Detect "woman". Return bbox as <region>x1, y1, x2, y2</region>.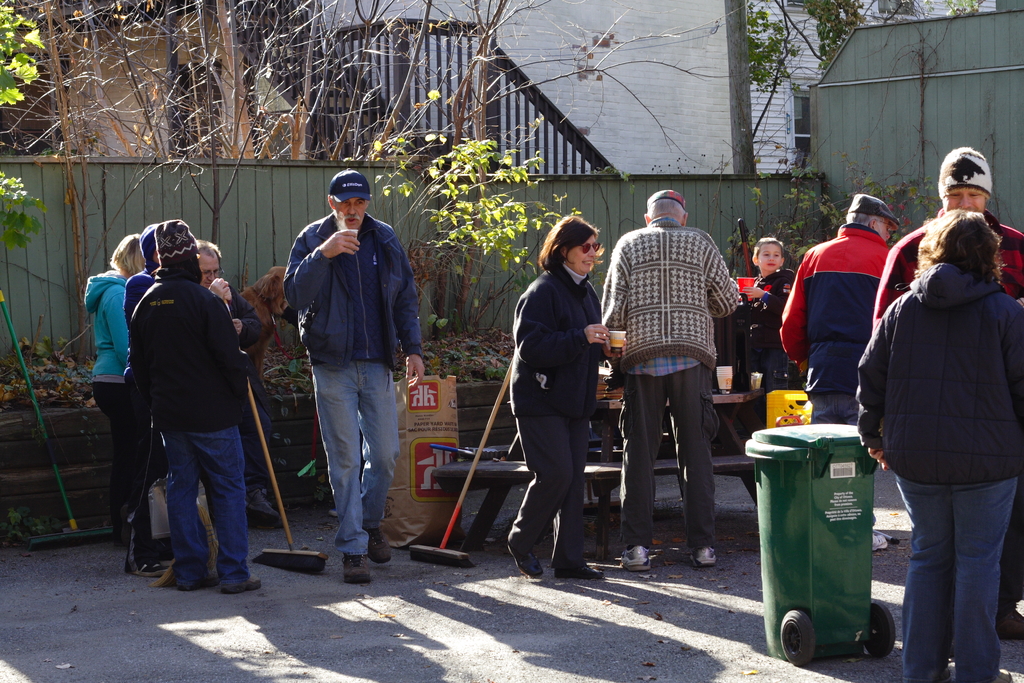
<region>76, 232, 152, 572</region>.
